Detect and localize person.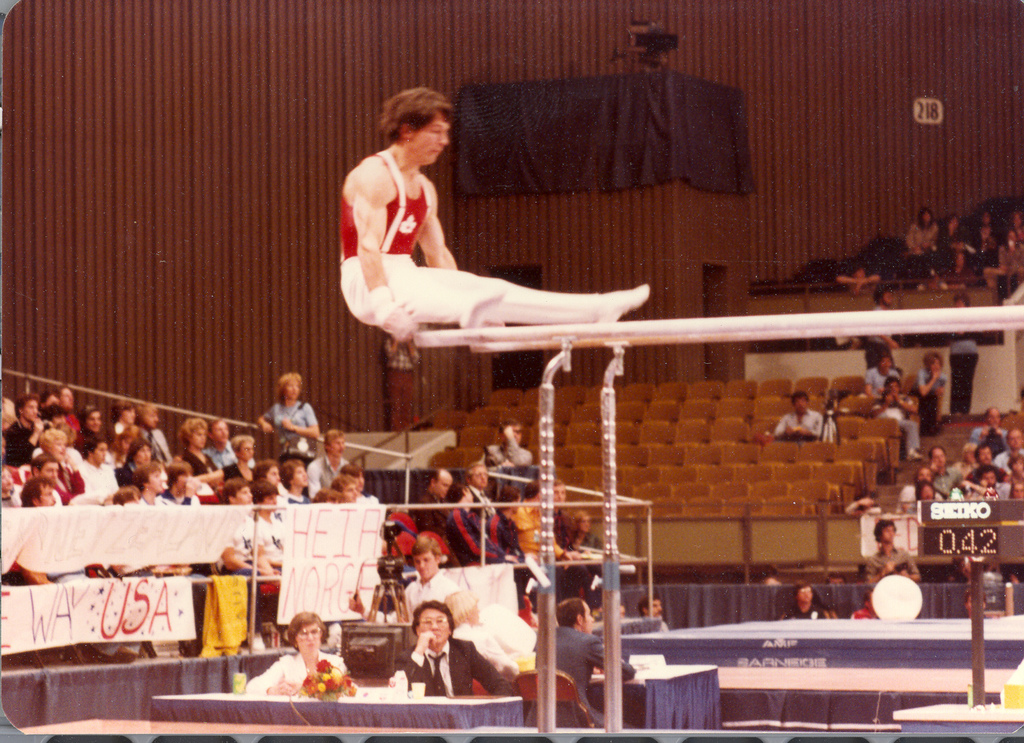
Localized at [397,603,513,694].
